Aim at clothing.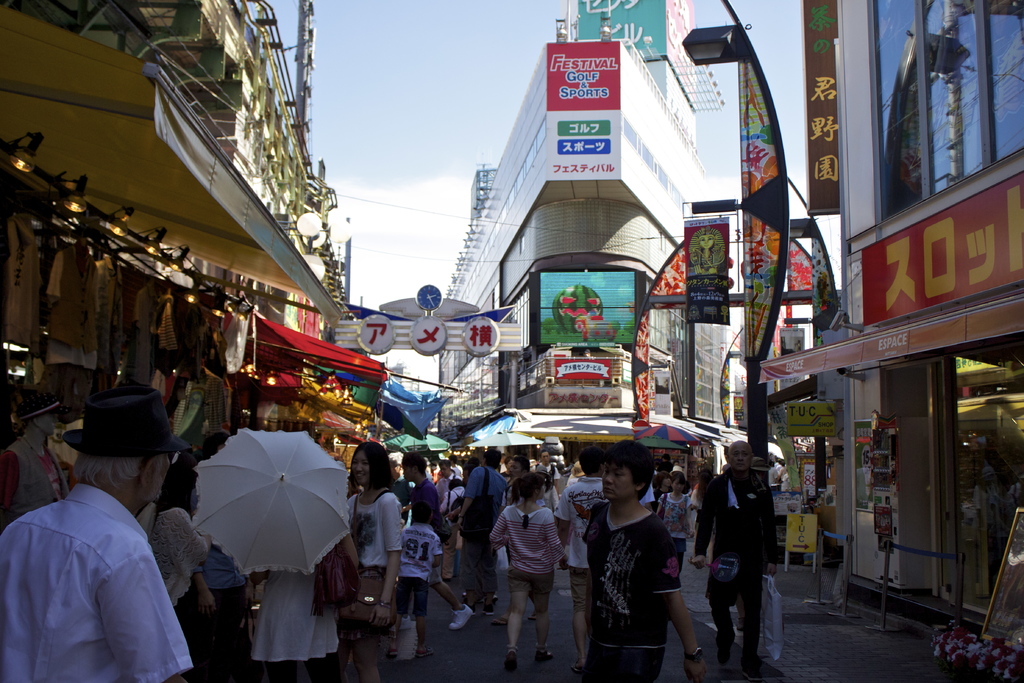
Aimed at x1=16, y1=458, x2=207, y2=679.
